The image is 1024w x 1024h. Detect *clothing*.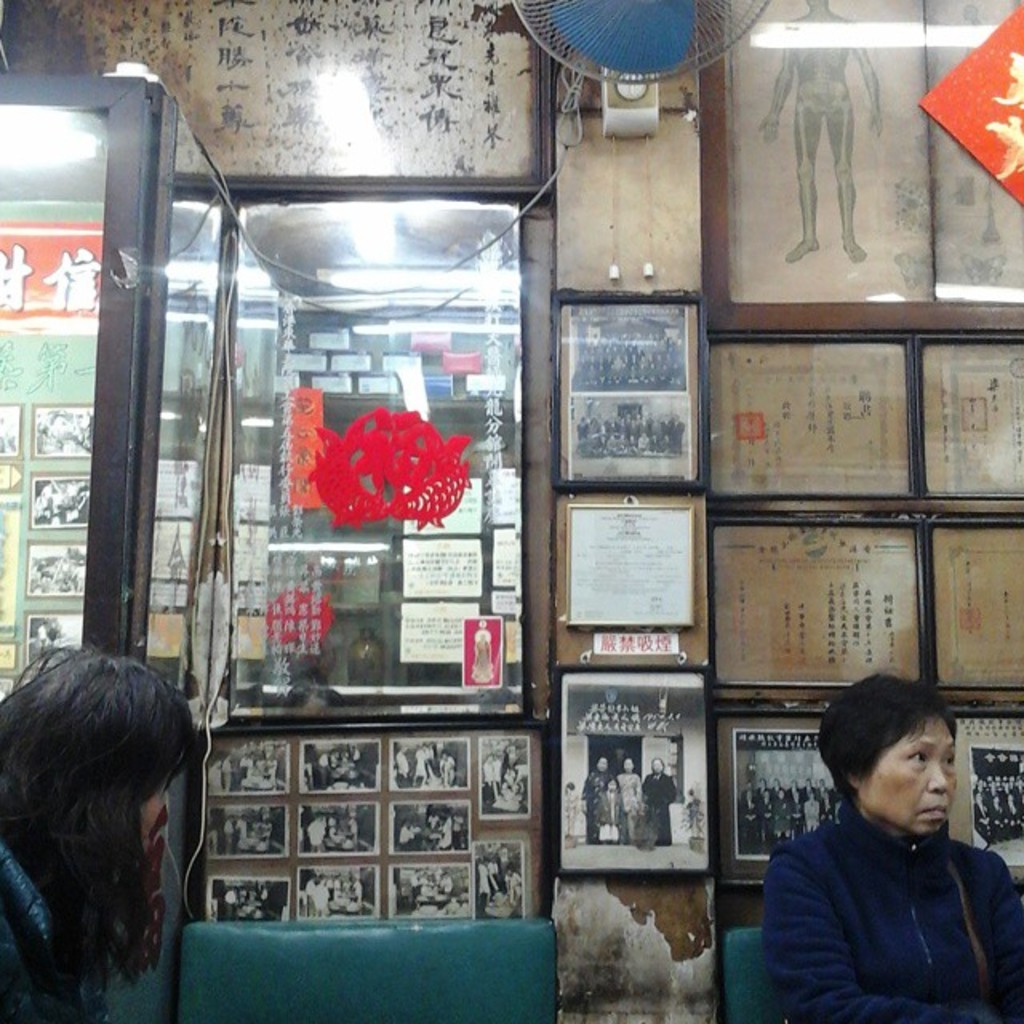
Detection: region(616, 765, 645, 843).
